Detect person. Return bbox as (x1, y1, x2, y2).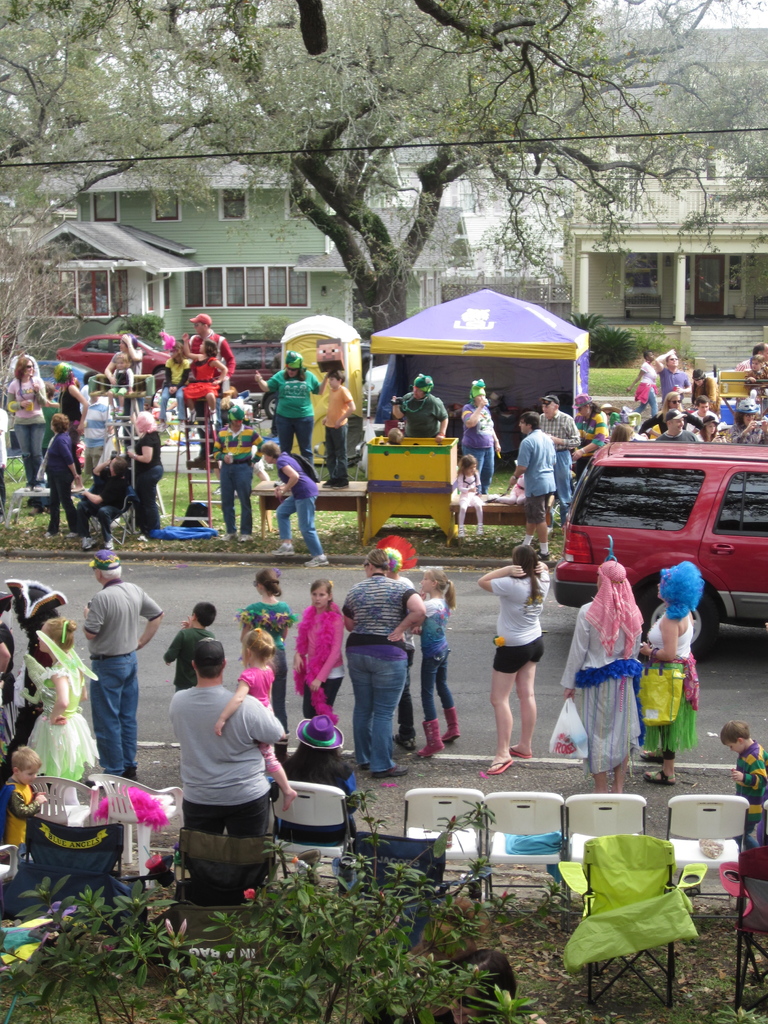
(255, 353, 329, 465).
